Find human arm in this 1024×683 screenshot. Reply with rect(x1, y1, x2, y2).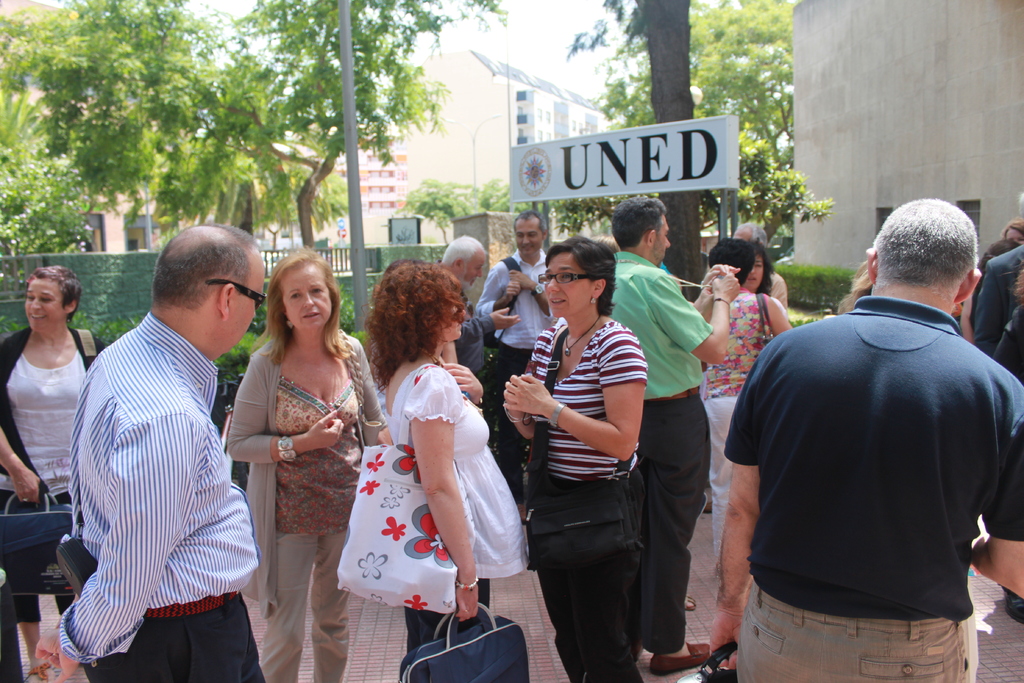
rect(686, 258, 729, 318).
